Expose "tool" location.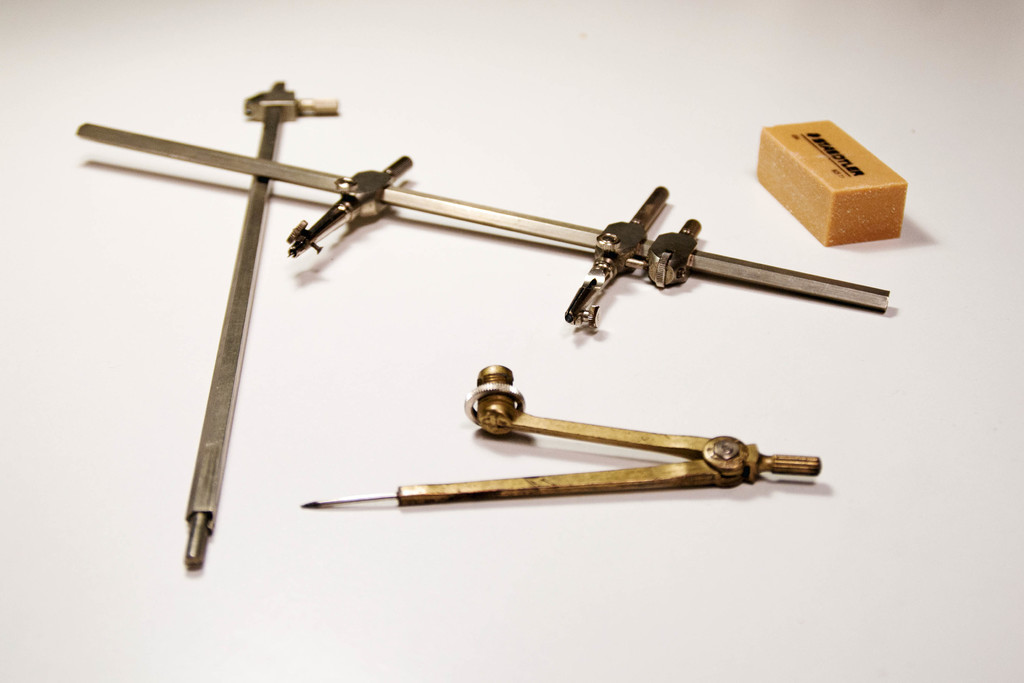
Exposed at x1=188, y1=80, x2=341, y2=573.
